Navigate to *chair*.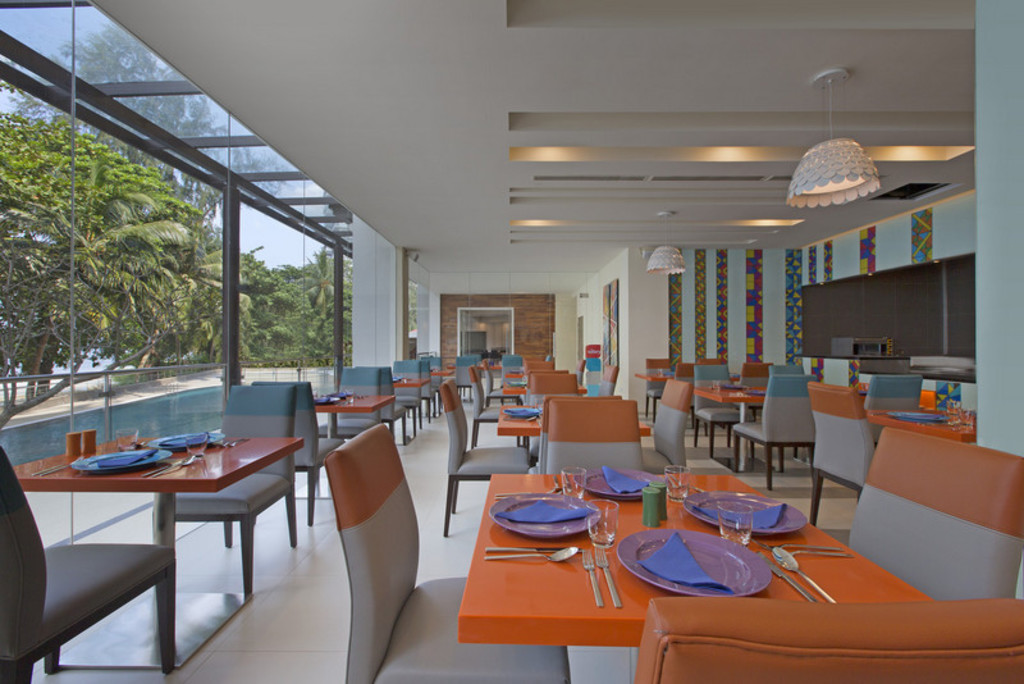
Navigation target: 534 392 623 474.
